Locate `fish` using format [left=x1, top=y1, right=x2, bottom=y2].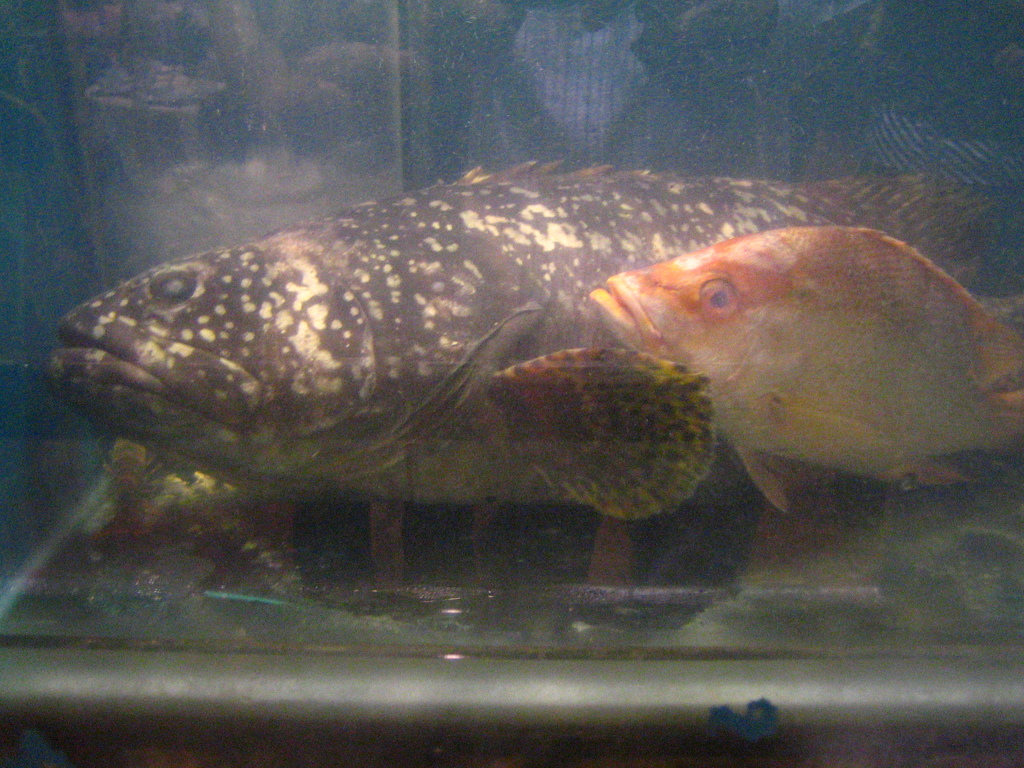
[left=587, top=223, right=1023, bottom=522].
